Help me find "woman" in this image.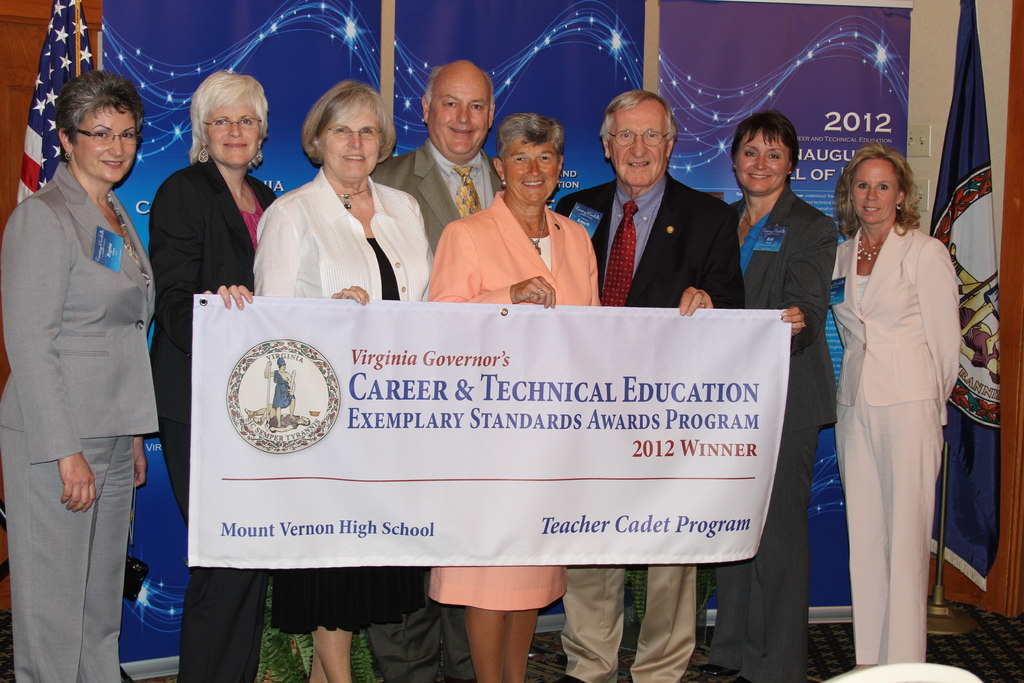
Found it: (x1=0, y1=68, x2=161, y2=682).
